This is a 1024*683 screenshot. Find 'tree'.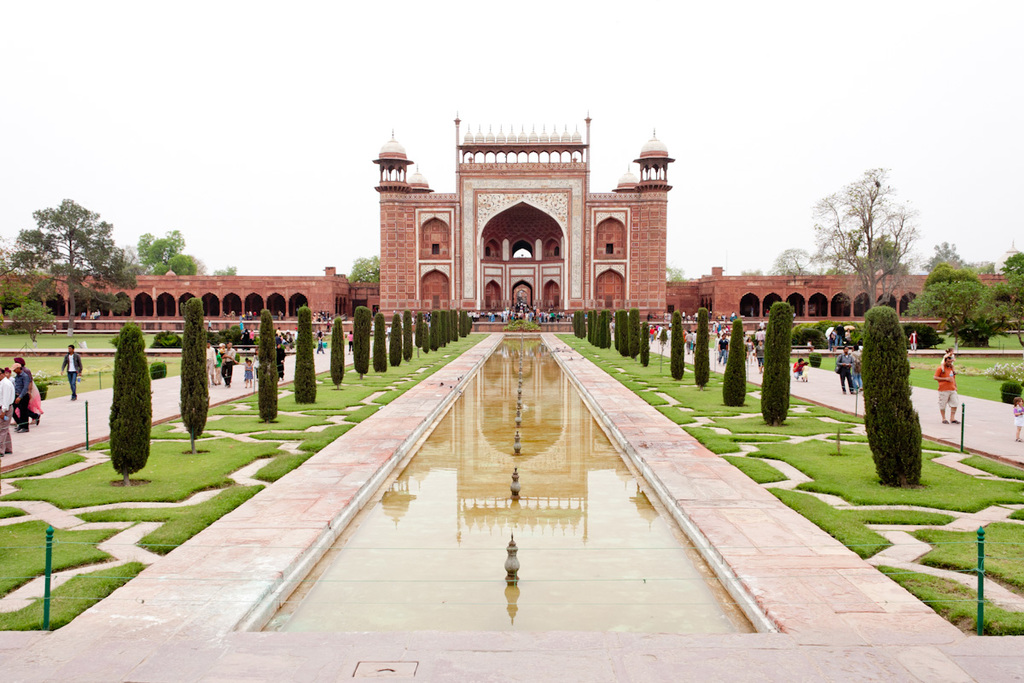
Bounding box: rect(393, 317, 403, 364).
